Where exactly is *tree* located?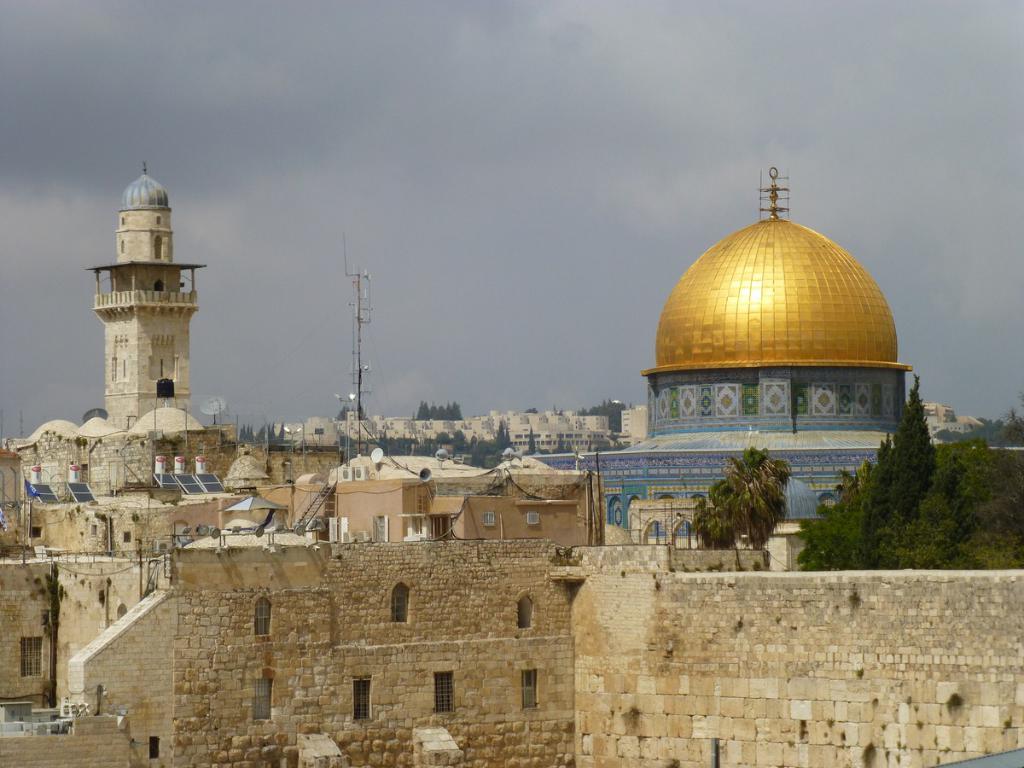
Its bounding box is {"left": 359, "top": 405, "right": 372, "bottom": 424}.
